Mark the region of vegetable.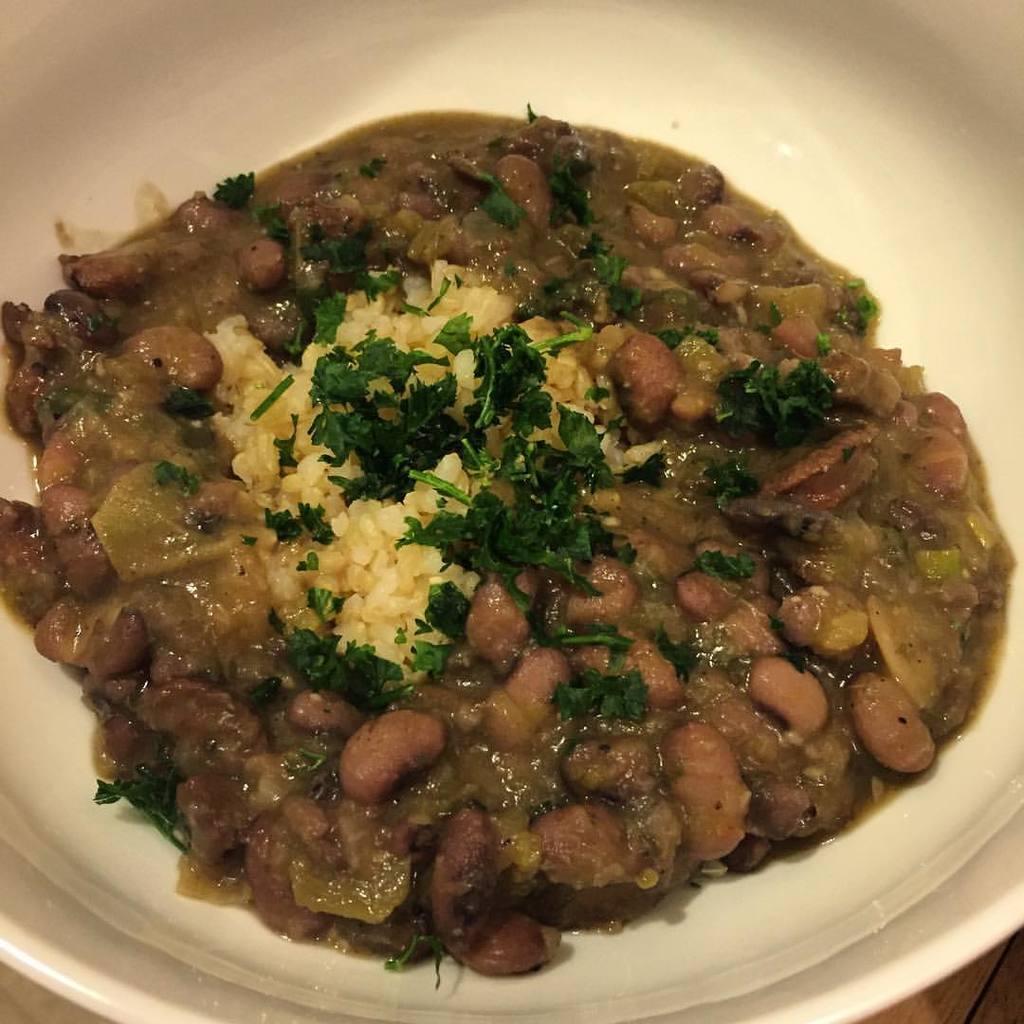
Region: detection(299, 497, 336, 549).
